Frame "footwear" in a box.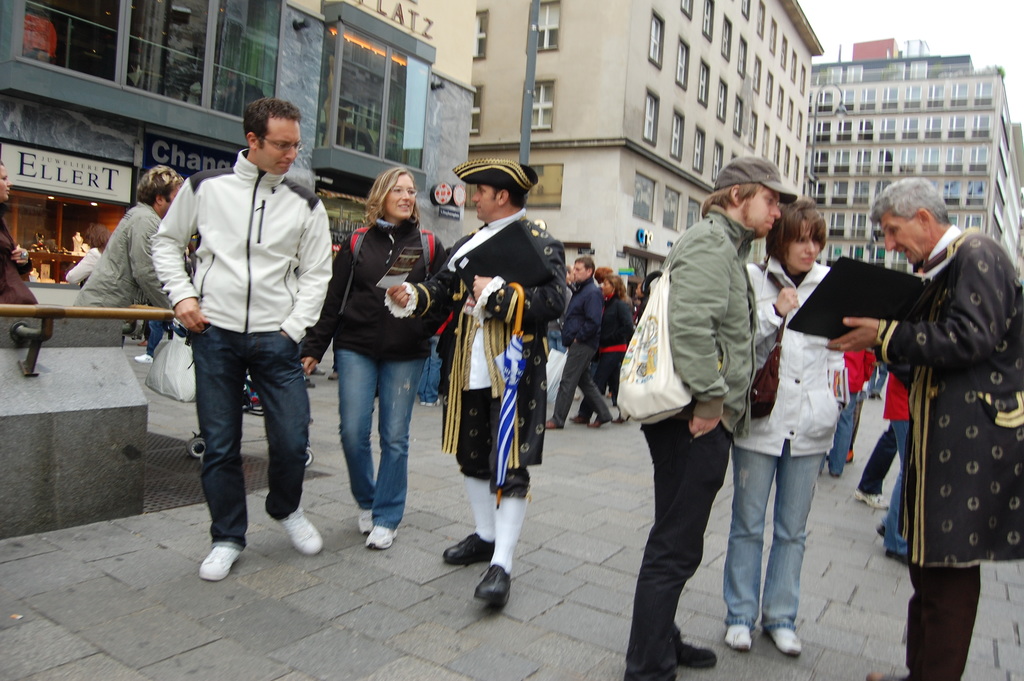
bbox(355, 505, 380, 537).
